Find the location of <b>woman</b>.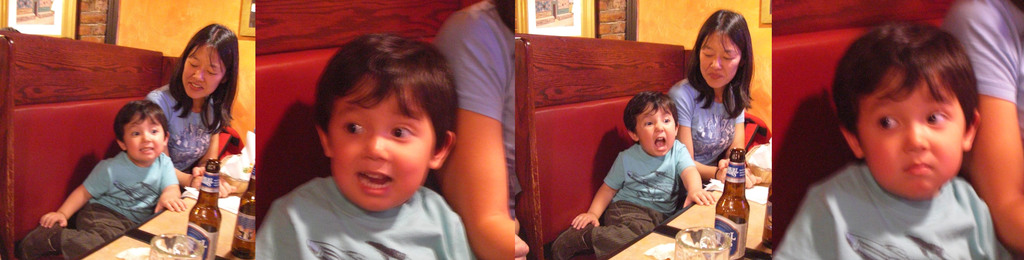
Location: detection(666, 8, 762, 189).
